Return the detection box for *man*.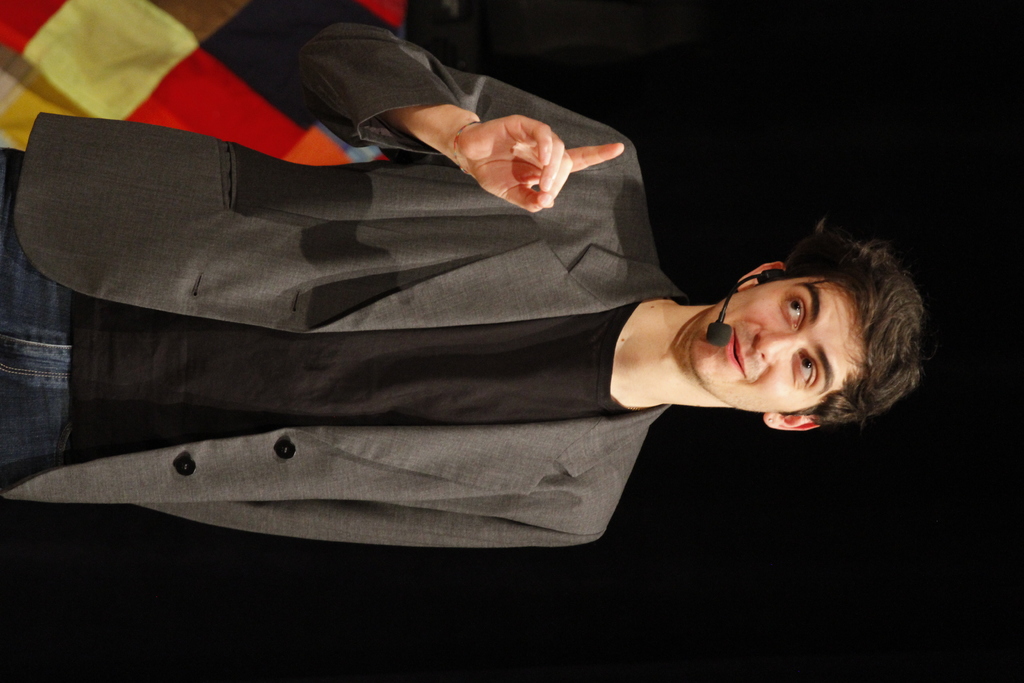
Rect(0, 13, 922, 618).
